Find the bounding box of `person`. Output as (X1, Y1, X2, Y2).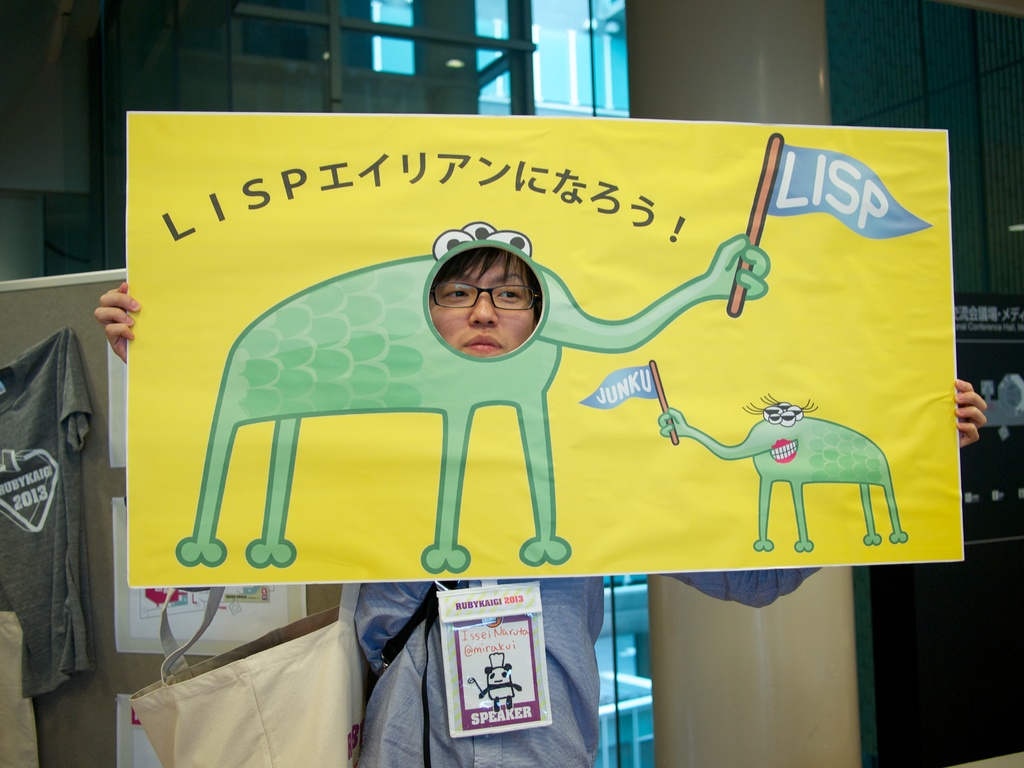
(89, 239, 992, 767).
